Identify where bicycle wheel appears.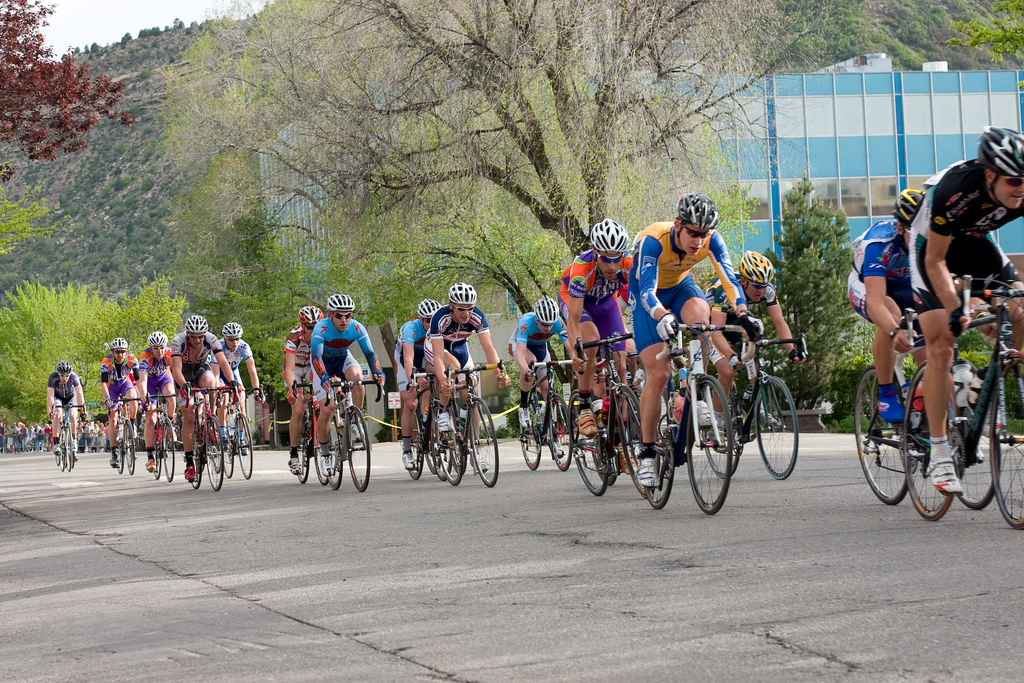
Appears at 988, 350, 1023, 526.
